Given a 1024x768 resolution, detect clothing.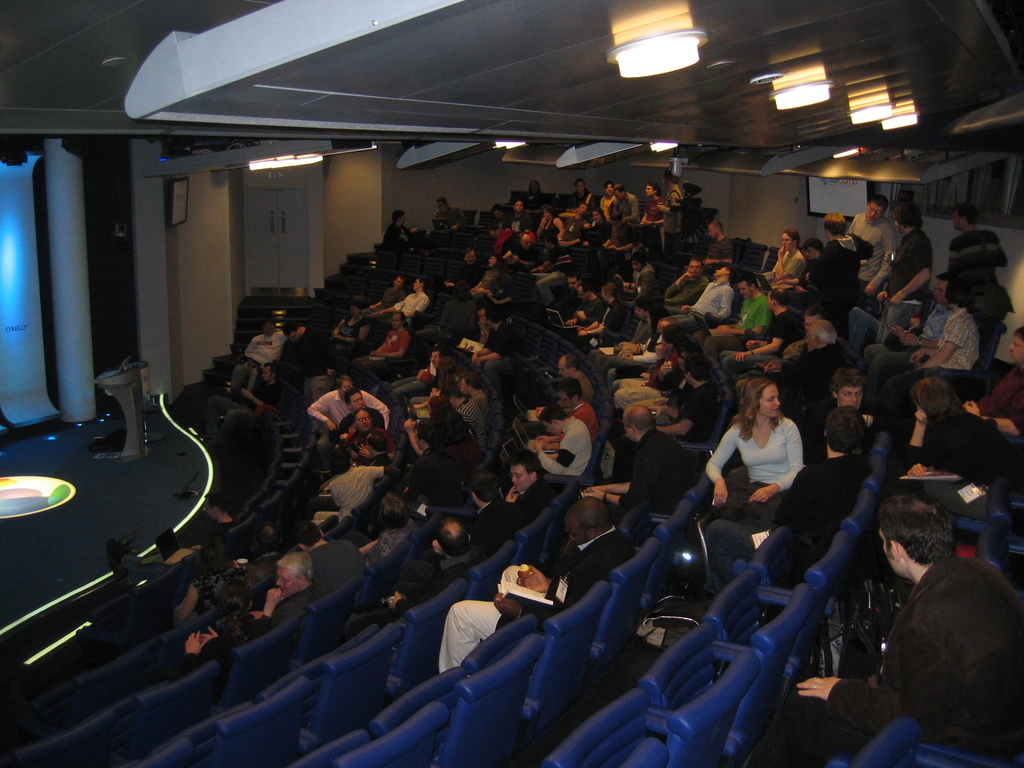
[909,415,1014,529].
